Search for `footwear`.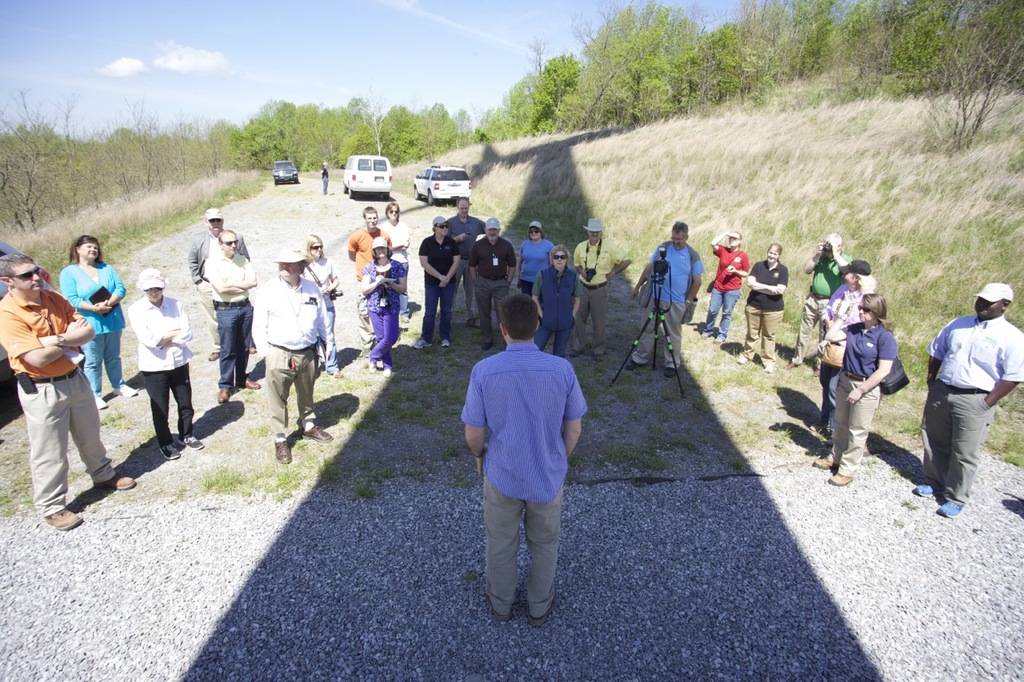
Found at 157/442/182/461.
